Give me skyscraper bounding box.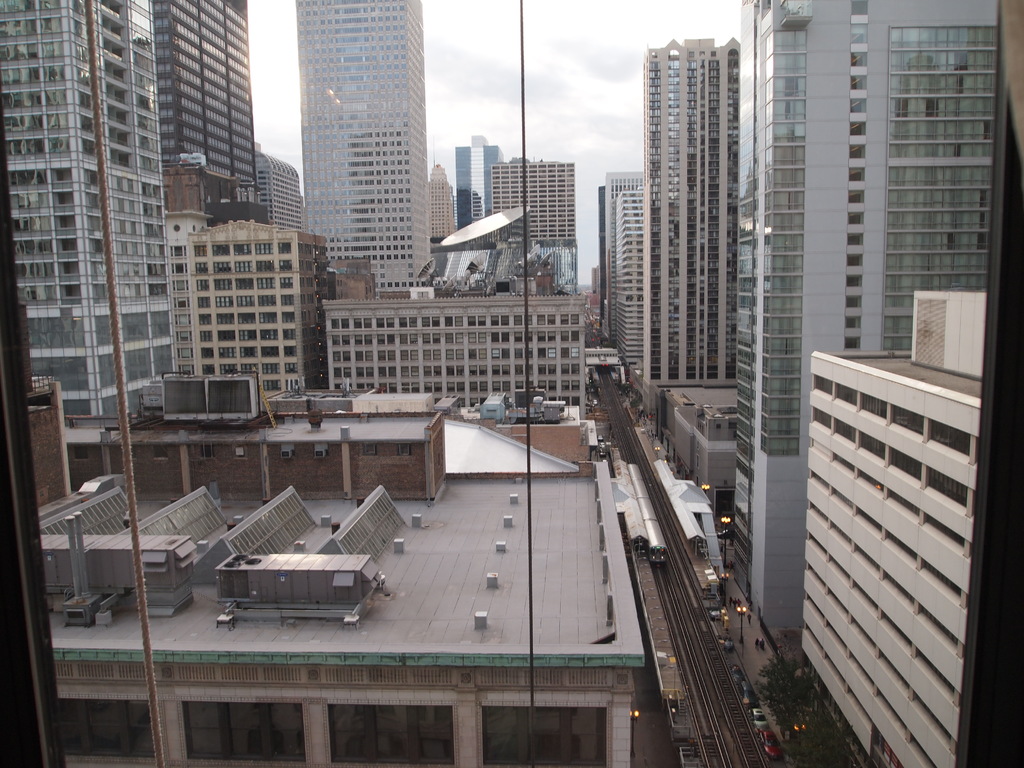
<bbox>3, 0, 177, 413</bbox>.
